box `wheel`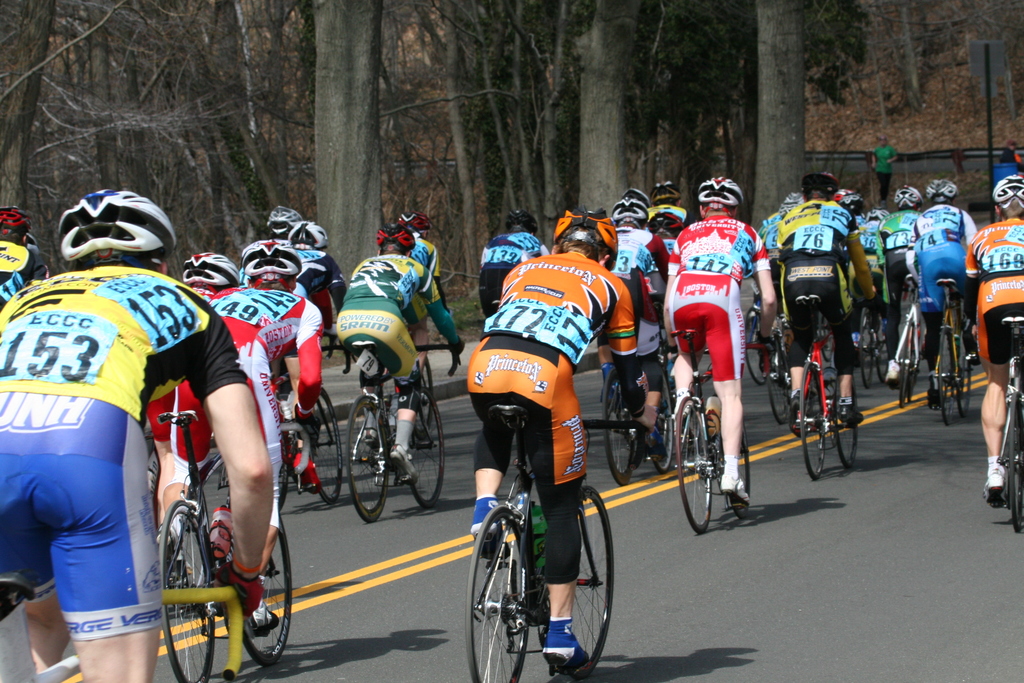
1007:403:1023:531
